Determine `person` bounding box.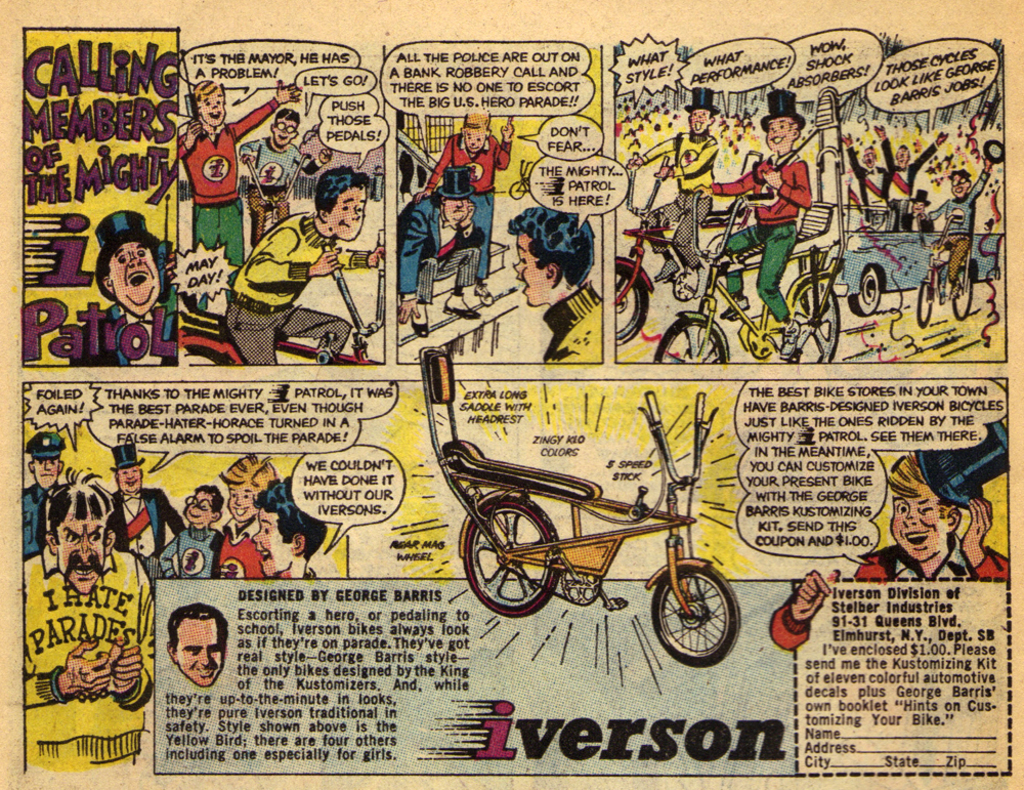
Determined: detection(218, 448, 272, 583).
